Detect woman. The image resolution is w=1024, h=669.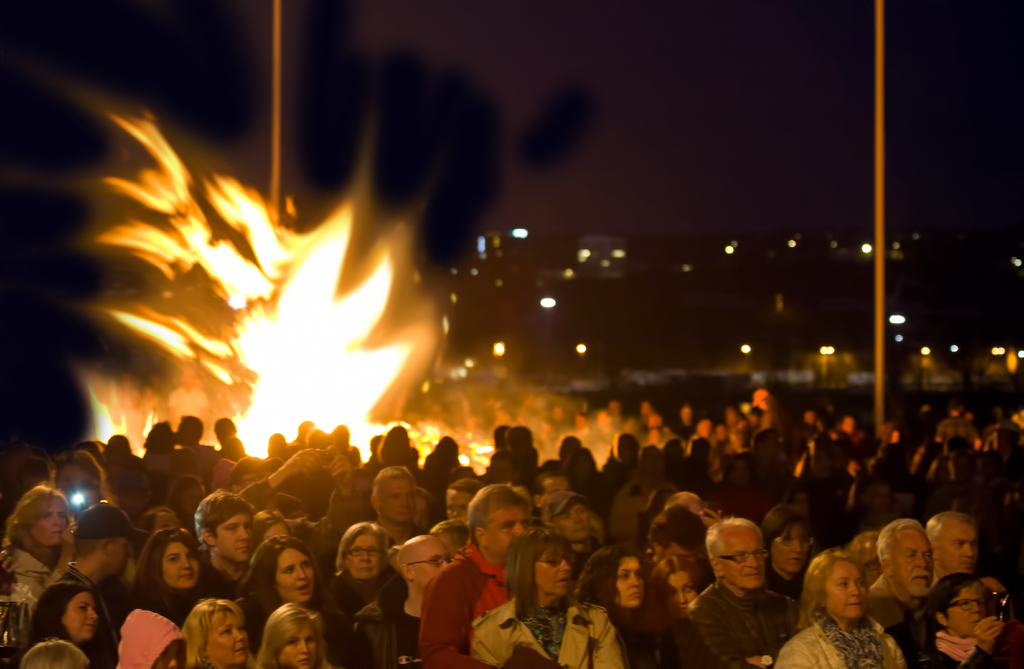
Rect(0, 479, 80, 610).
